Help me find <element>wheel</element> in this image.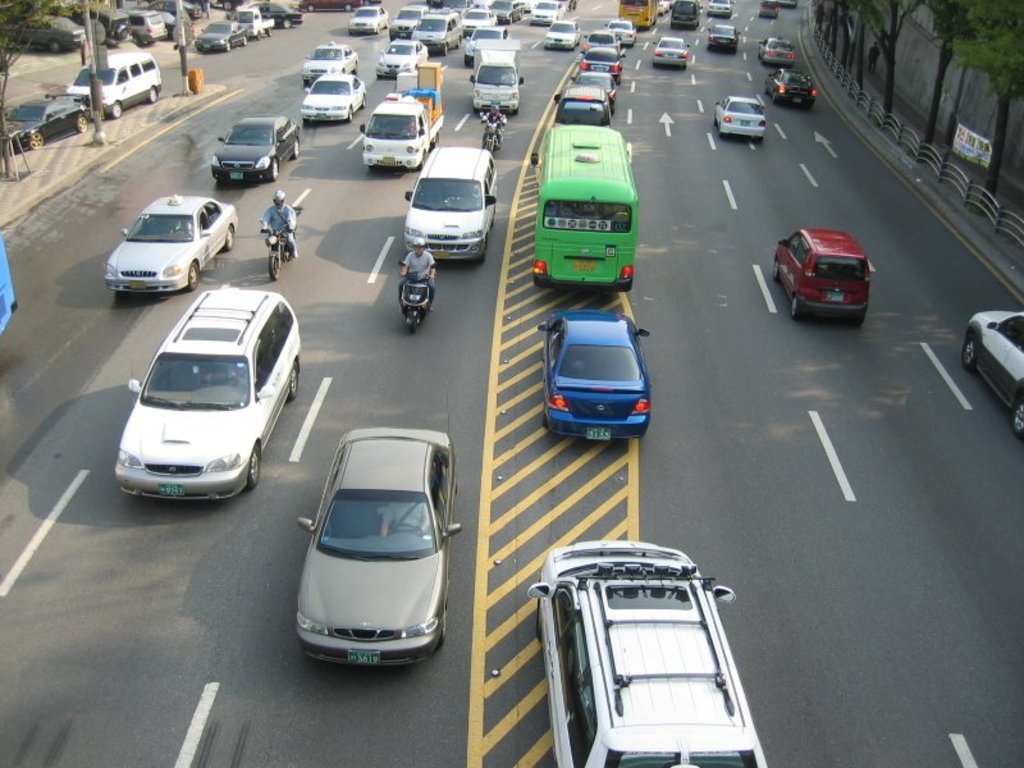
Found it: bbox=(772, 259, 781, 284).
